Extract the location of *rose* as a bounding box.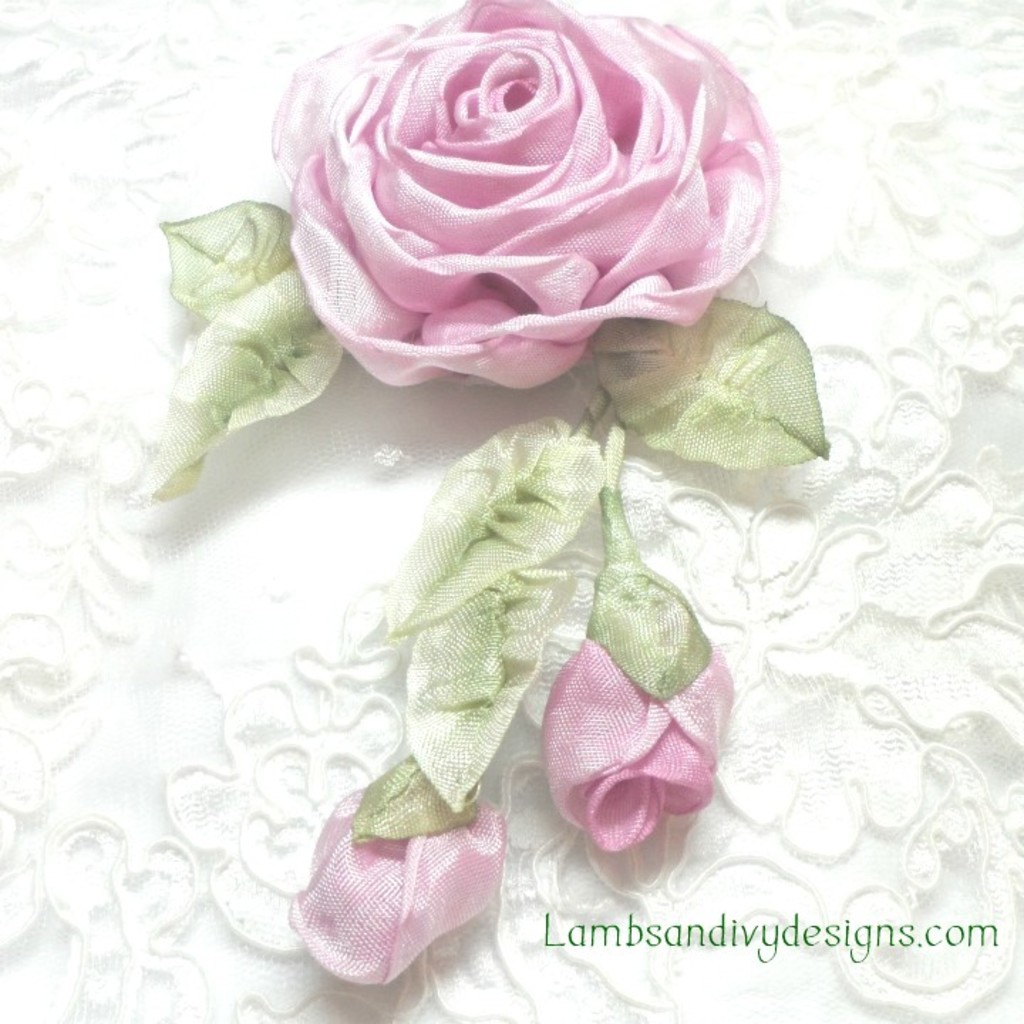
538,629,738,850.
